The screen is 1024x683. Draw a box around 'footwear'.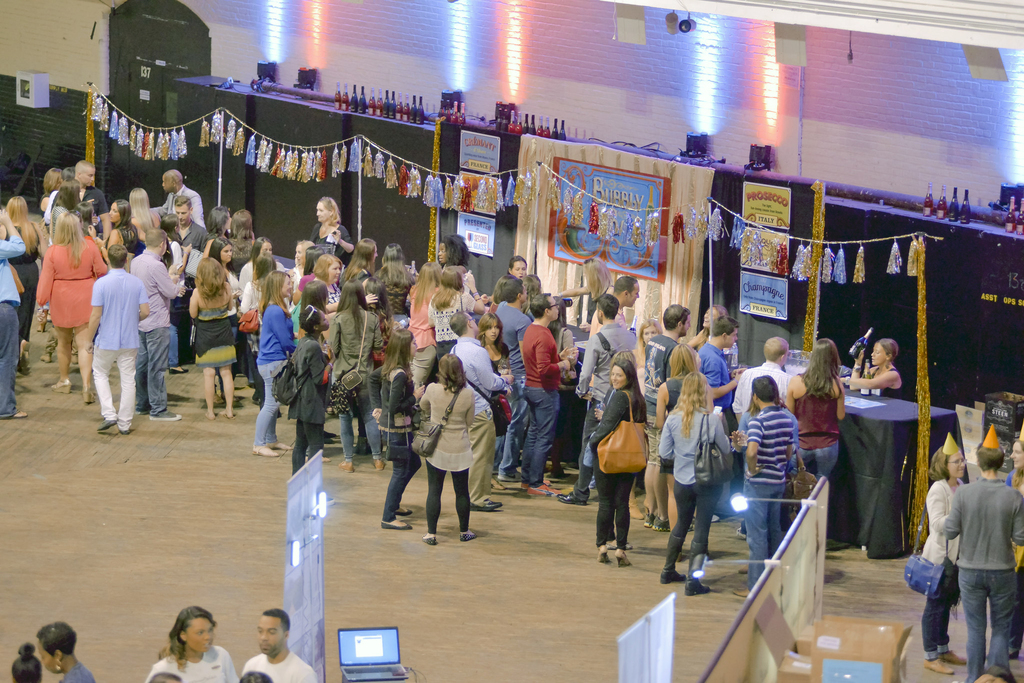
[221,413,235,418].
